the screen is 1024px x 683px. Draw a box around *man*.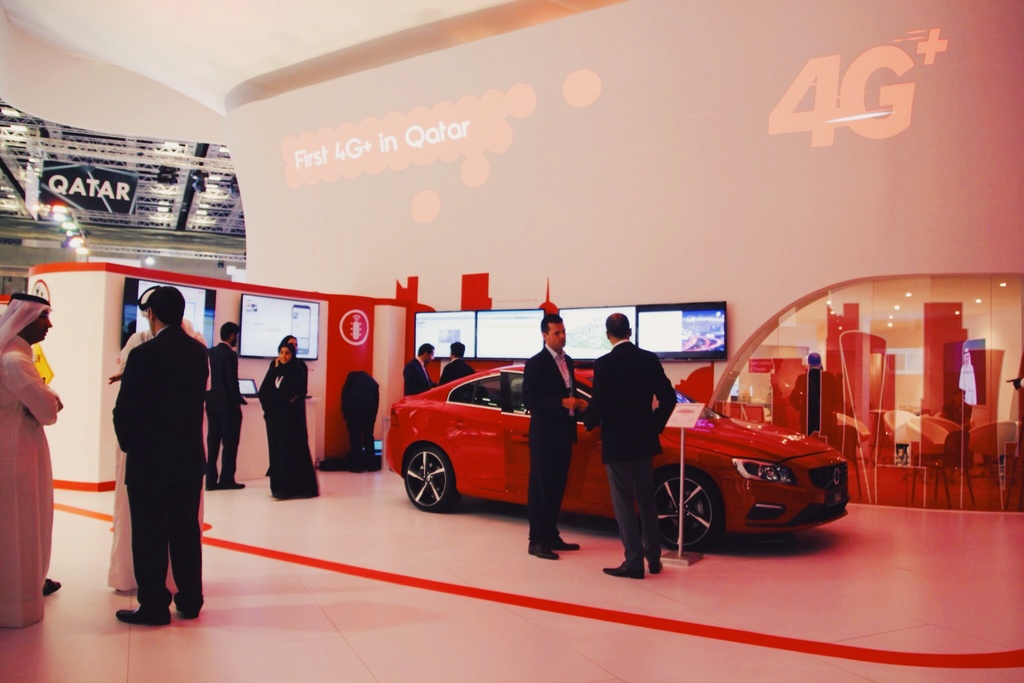
<bbox>210, 317, 246, 491</bbox>.
